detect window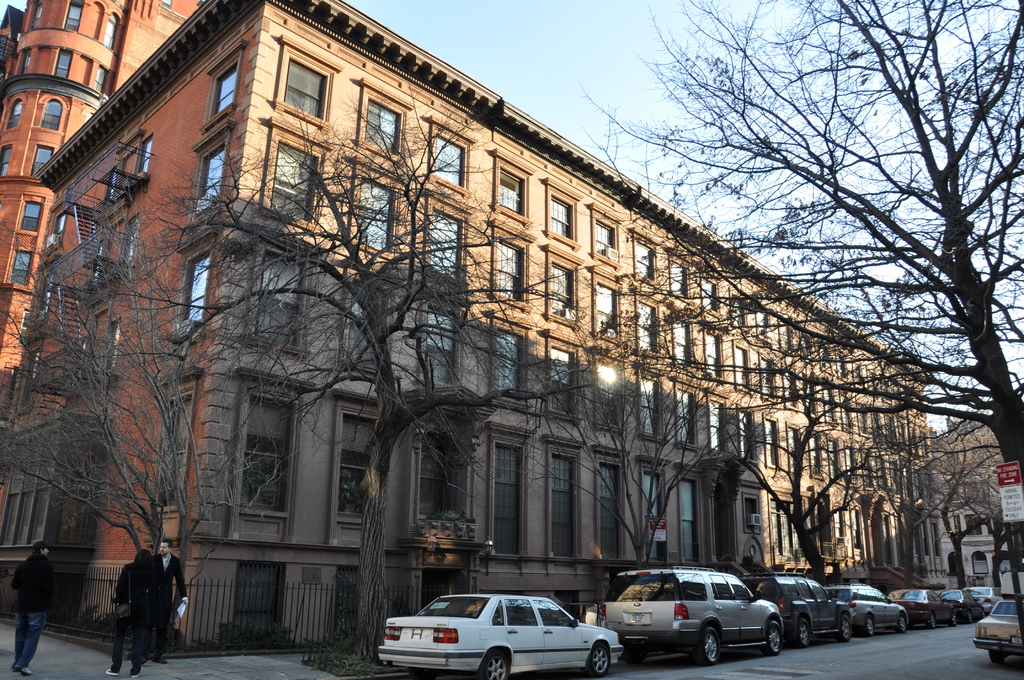
bbox=[548, 194, 573, 239]
